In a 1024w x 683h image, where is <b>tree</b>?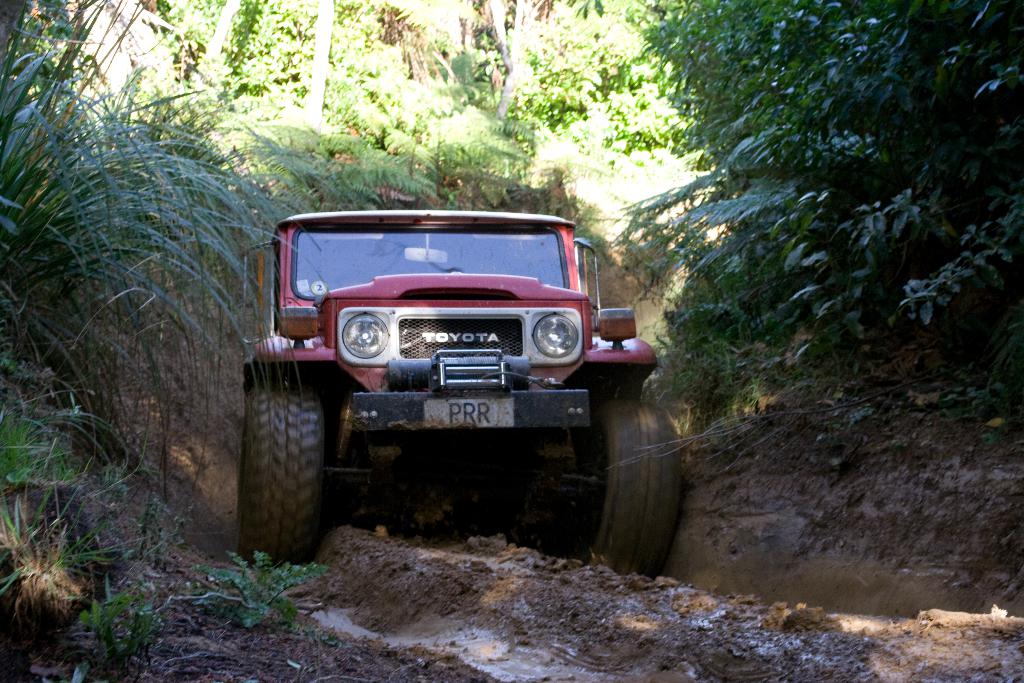
633,0,1023,379.
